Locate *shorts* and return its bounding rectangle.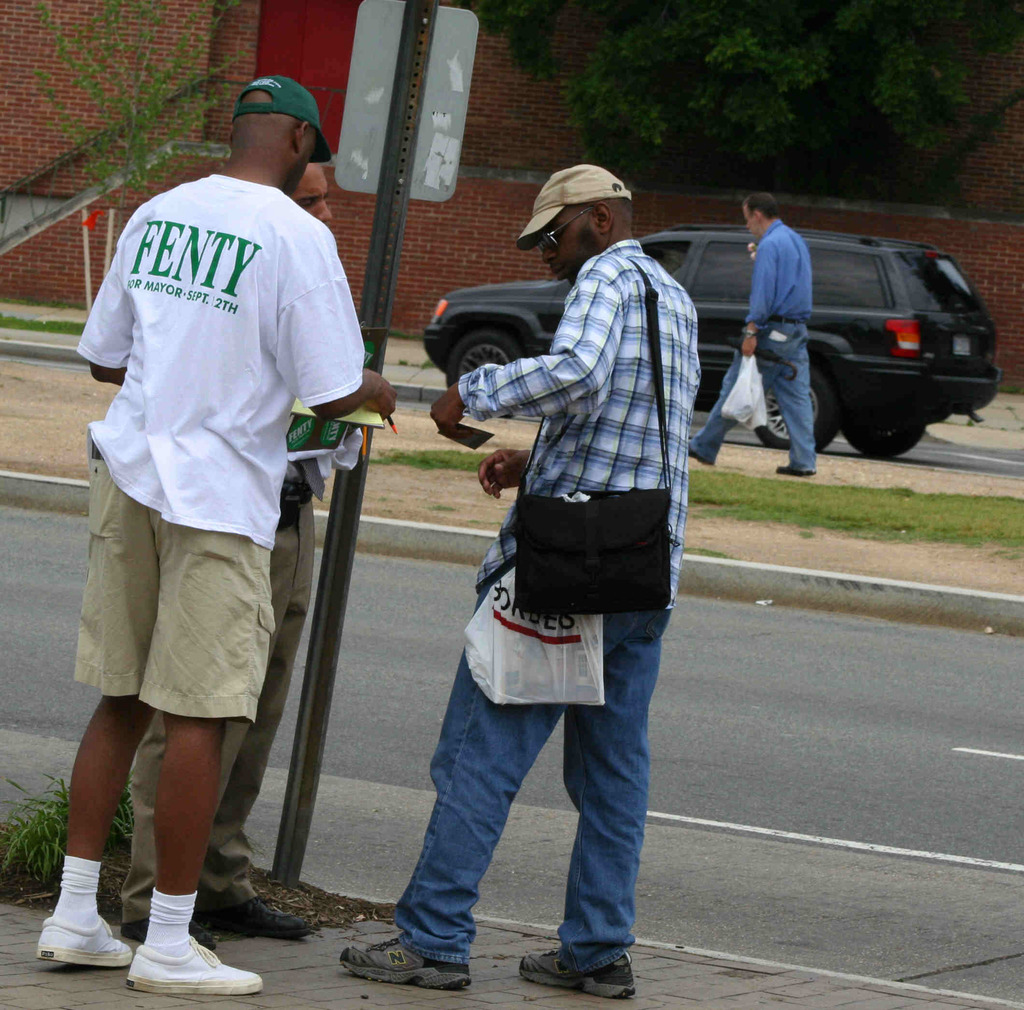
(83, 515, 292, 744).
